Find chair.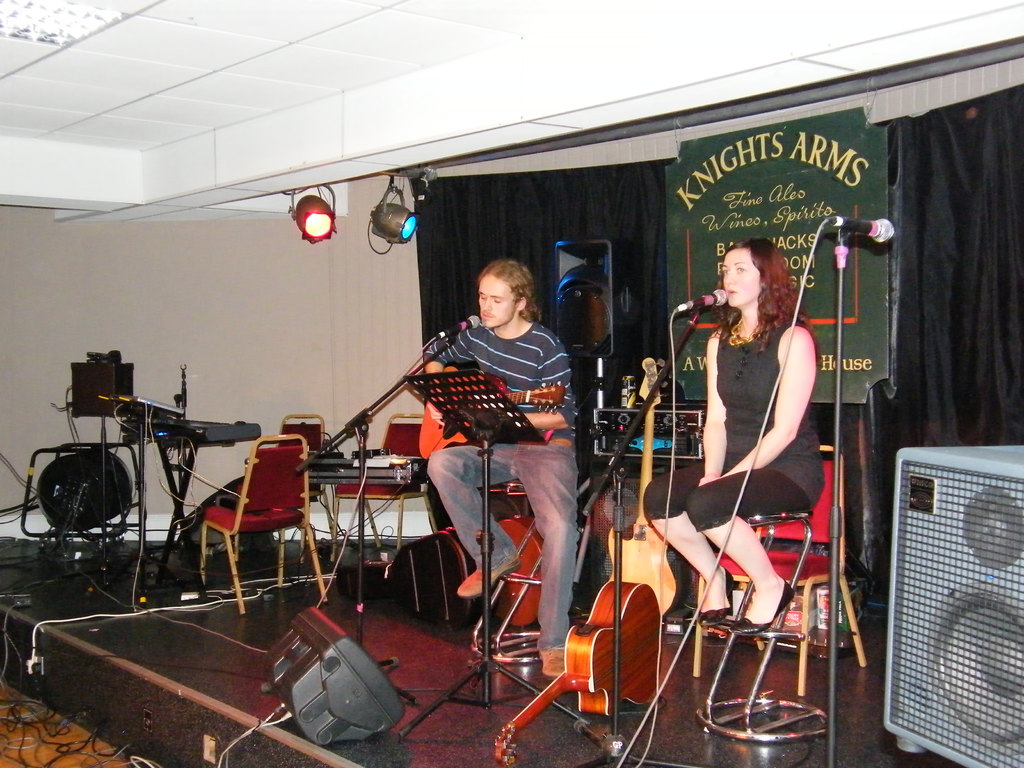
crop(199, 438, 305, 605).
